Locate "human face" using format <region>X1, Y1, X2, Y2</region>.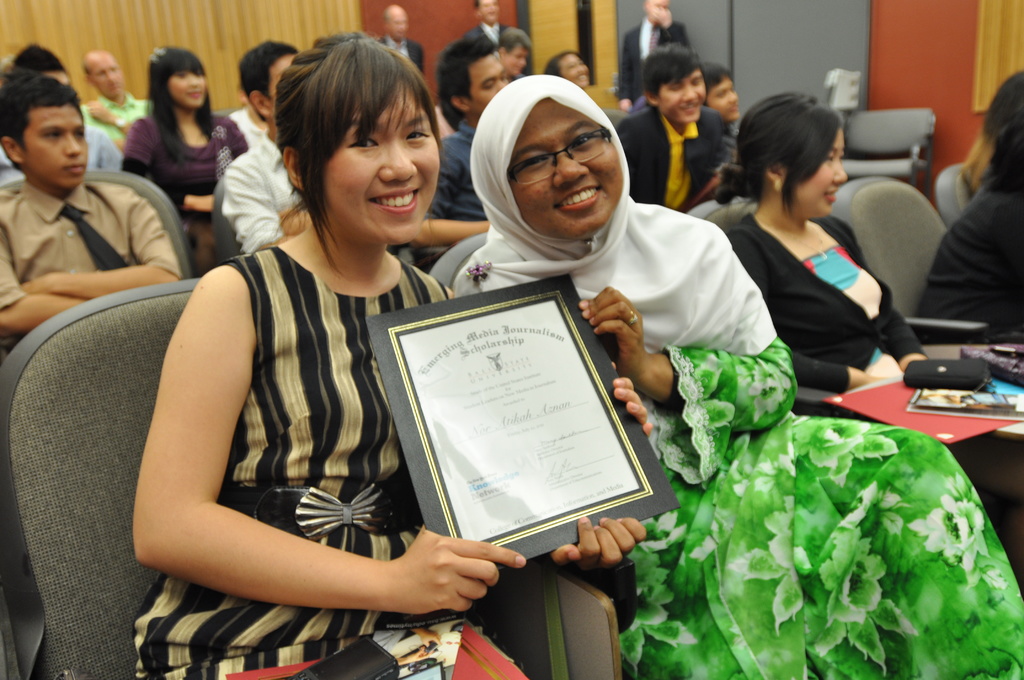
<region>794, 135, 840, 210</region>.
